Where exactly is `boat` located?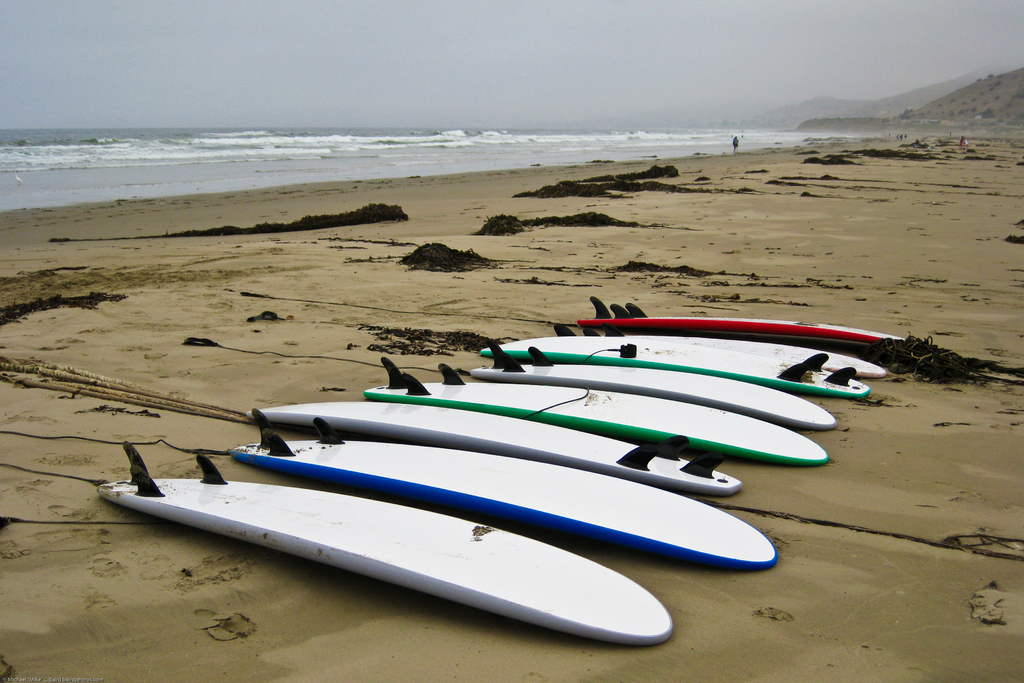
Its bounding box is 230/409/780/571.
